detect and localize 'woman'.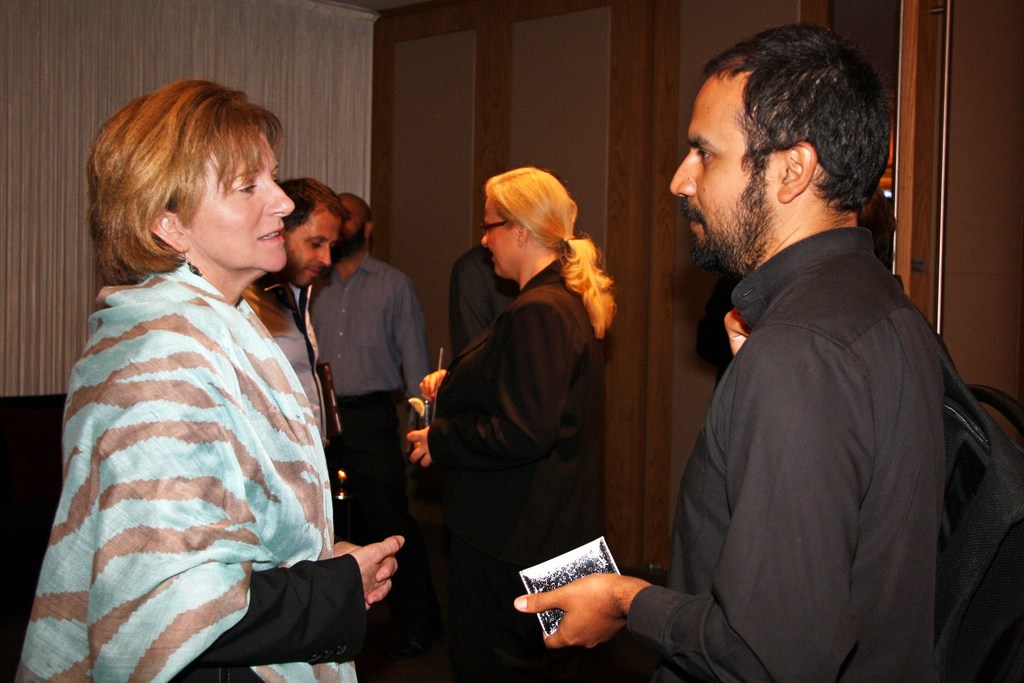
Localized at 32:70:367:676.
